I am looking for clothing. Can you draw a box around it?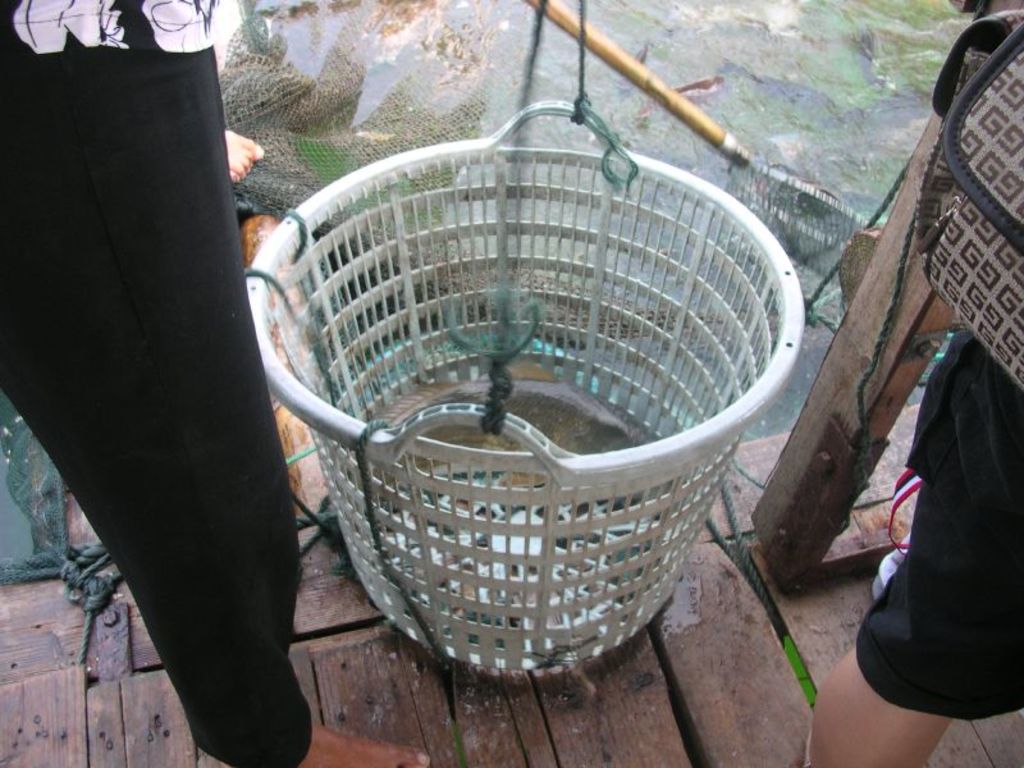
Sure, the bounding box is locate(850, 285, 1015, 745).
